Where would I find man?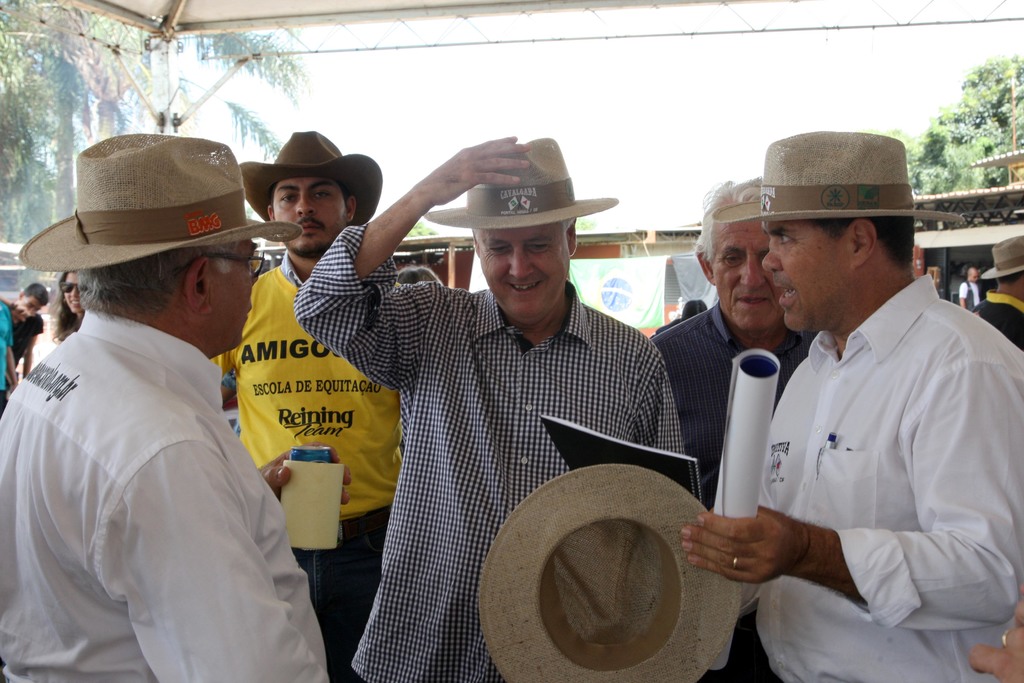
At [left=210, top=123, right=408, bottom=682].
